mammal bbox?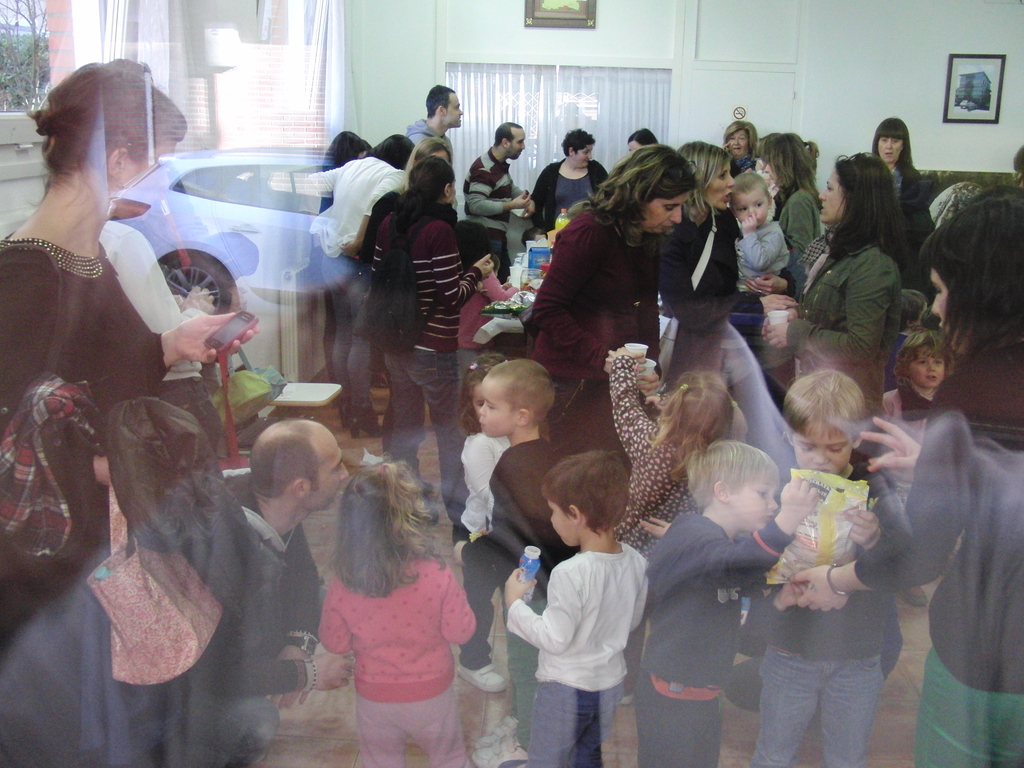
box(502, 452, 649, 767)
